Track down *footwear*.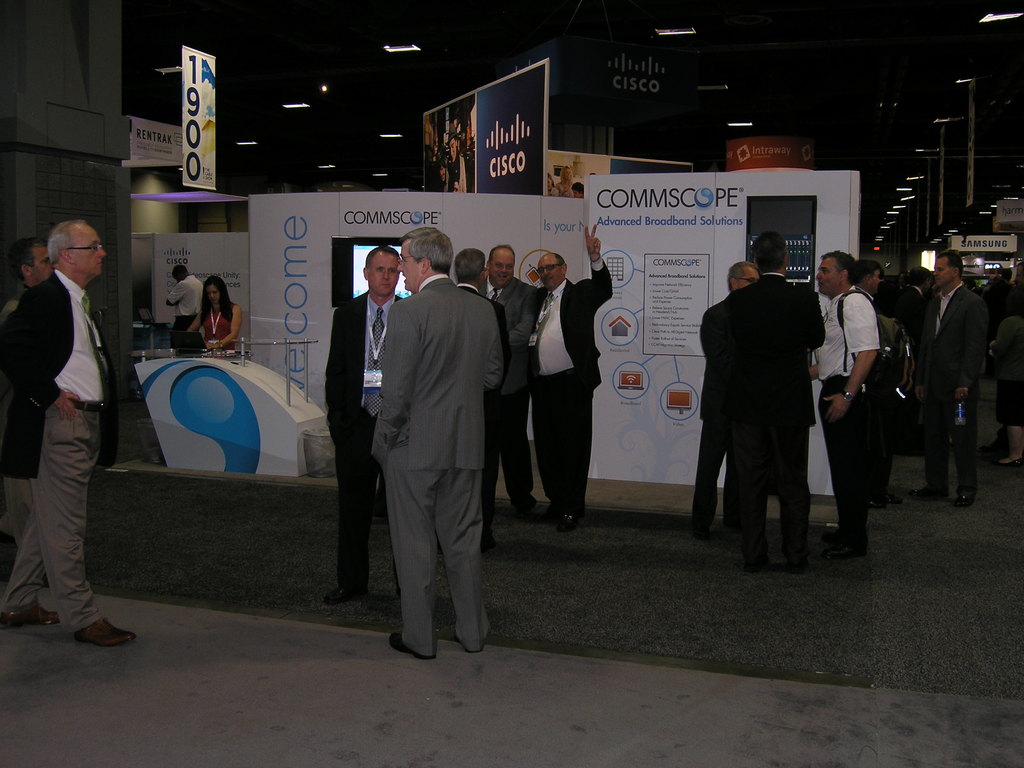
Tracked to bbox(869, 494, 884, 508).
